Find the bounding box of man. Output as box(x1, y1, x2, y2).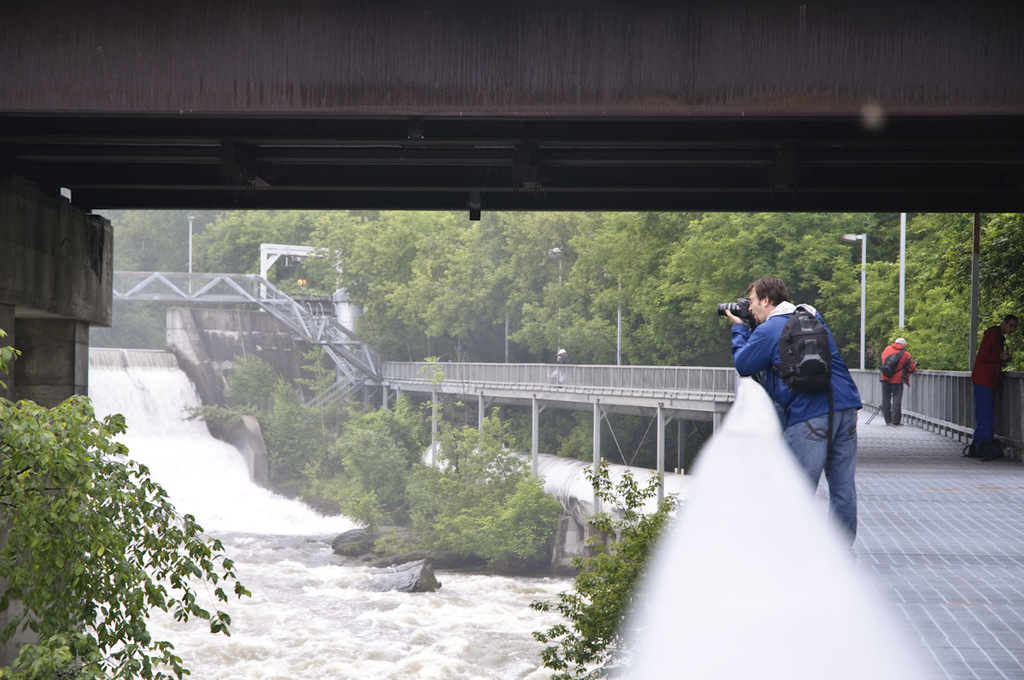
box(873, 335, 917, 426).
